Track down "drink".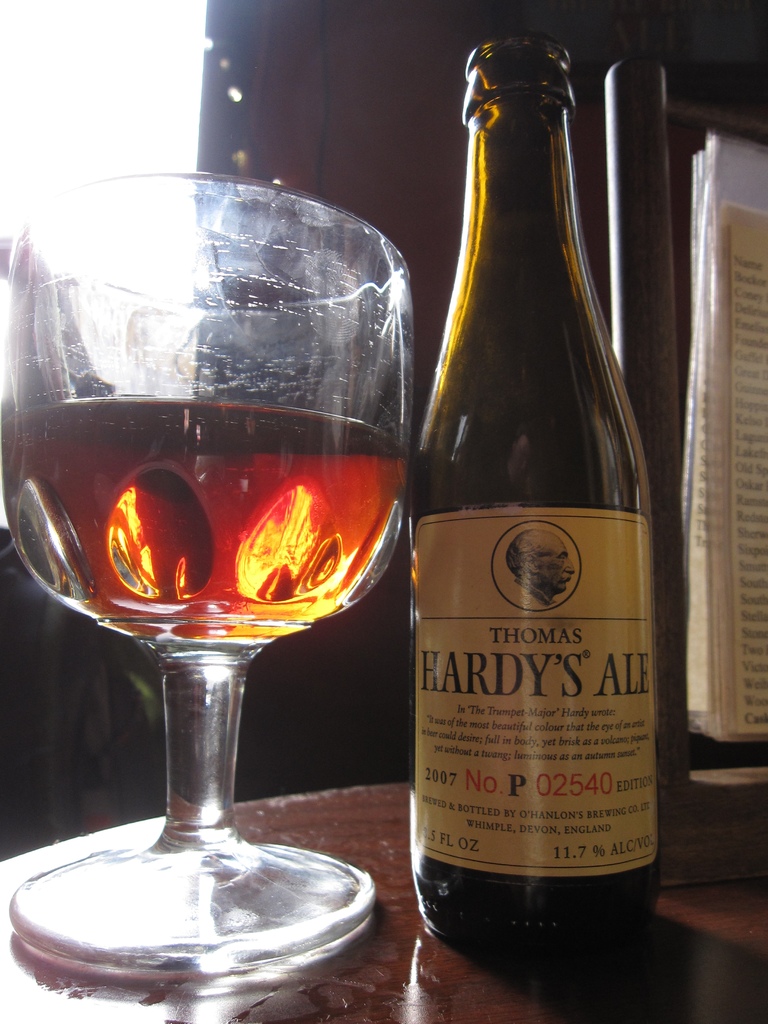
Tracked to 0 401 415 647.
